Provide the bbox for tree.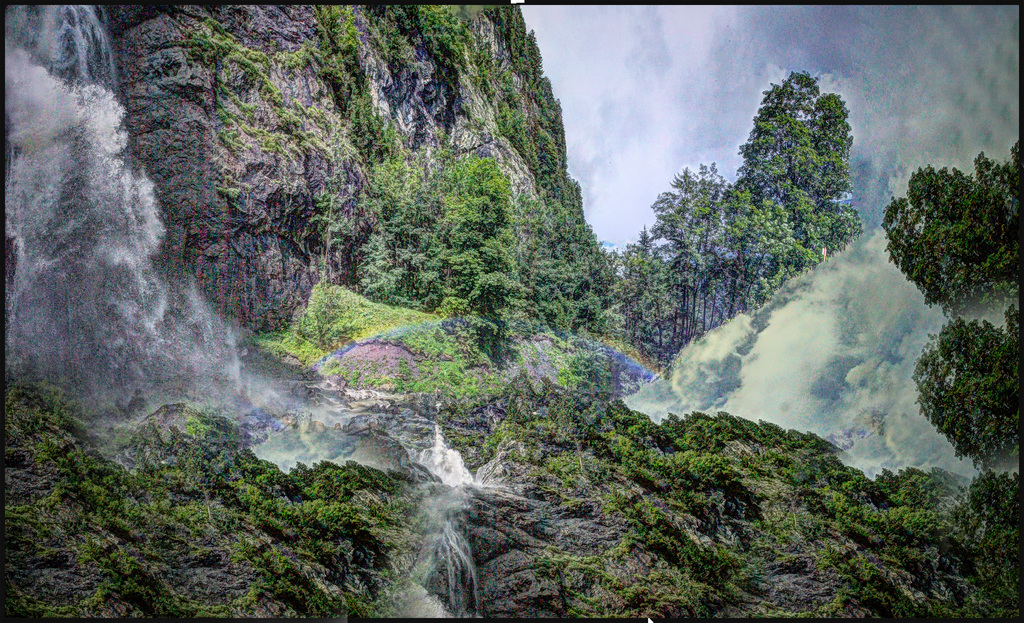
<bbox>884, 147, 1019, 616</bbox>.
